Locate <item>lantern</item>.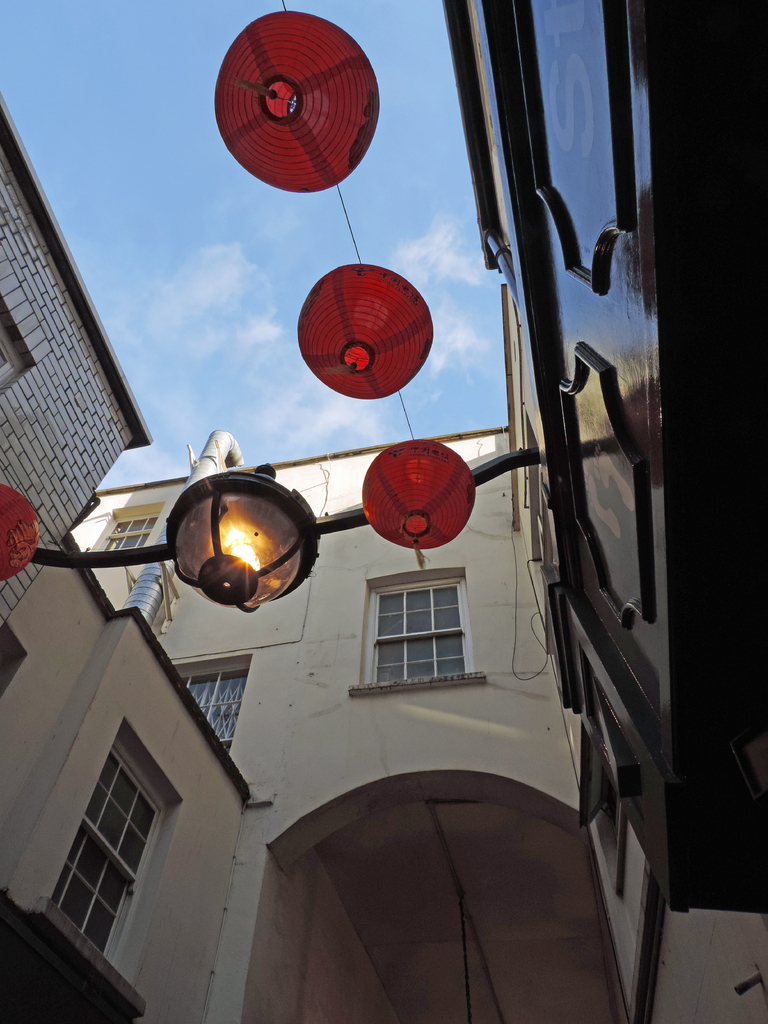
Bounding box: (362, 437, 477, 572).
